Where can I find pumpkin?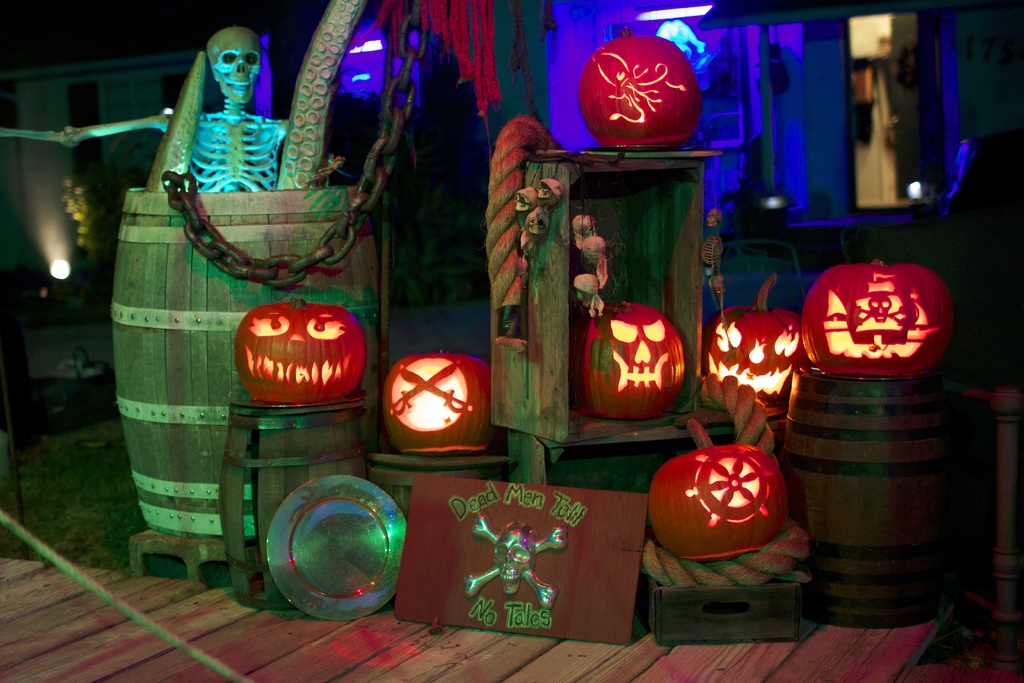
You can find it at 797/251/959/381.
